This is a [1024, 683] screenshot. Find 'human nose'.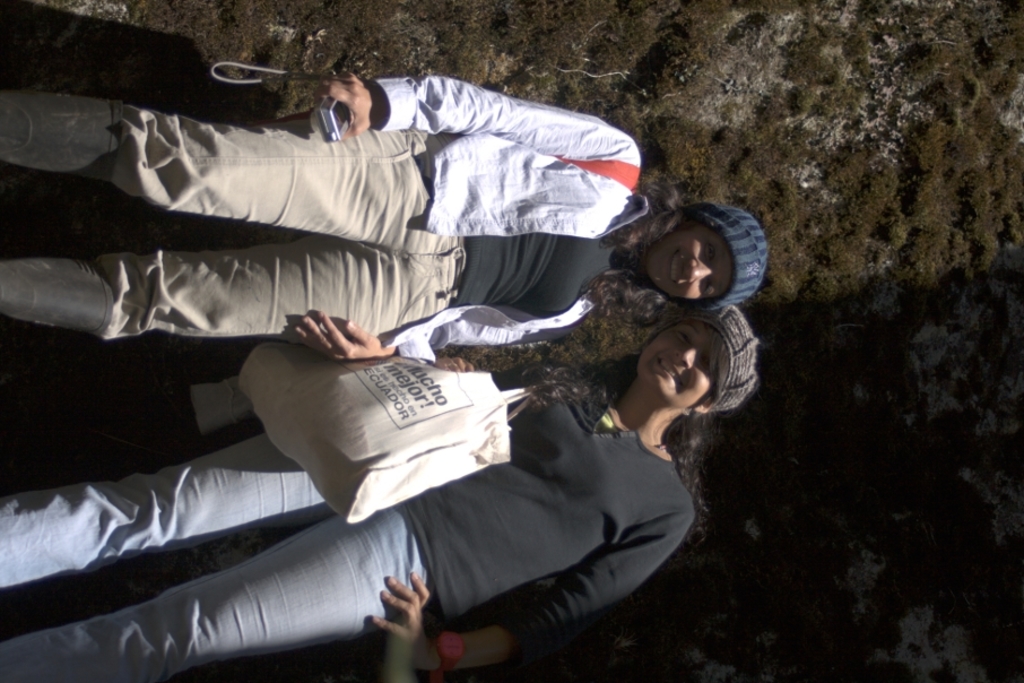
Bounding box: crop(686, 253, 712, 285).
